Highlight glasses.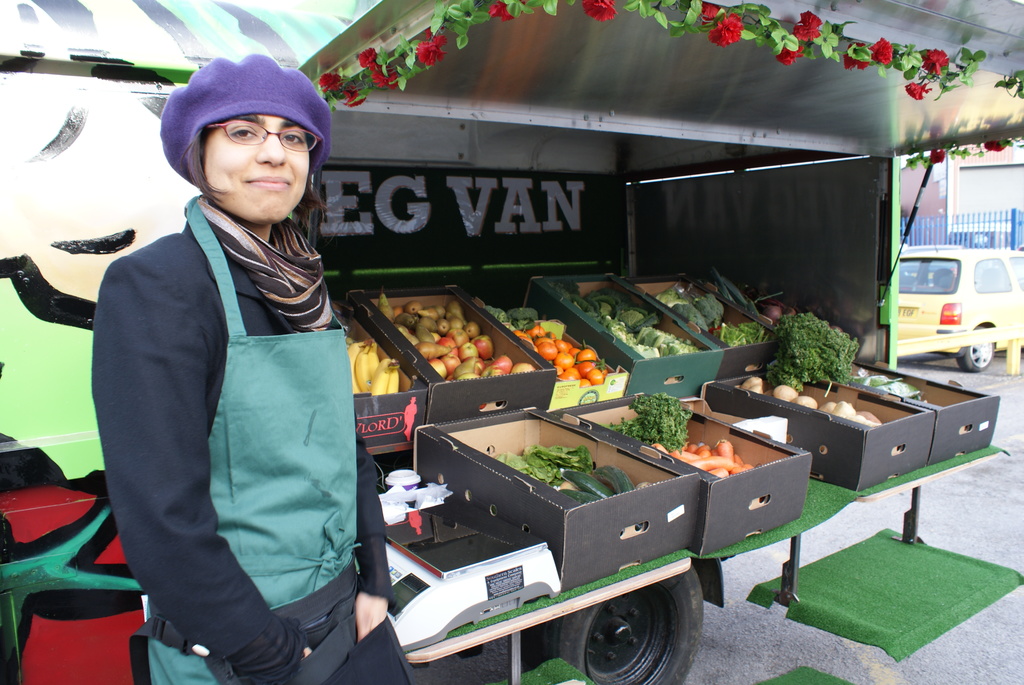
Highlighted region: [left=198, top=111, right=324, bottom=155].
